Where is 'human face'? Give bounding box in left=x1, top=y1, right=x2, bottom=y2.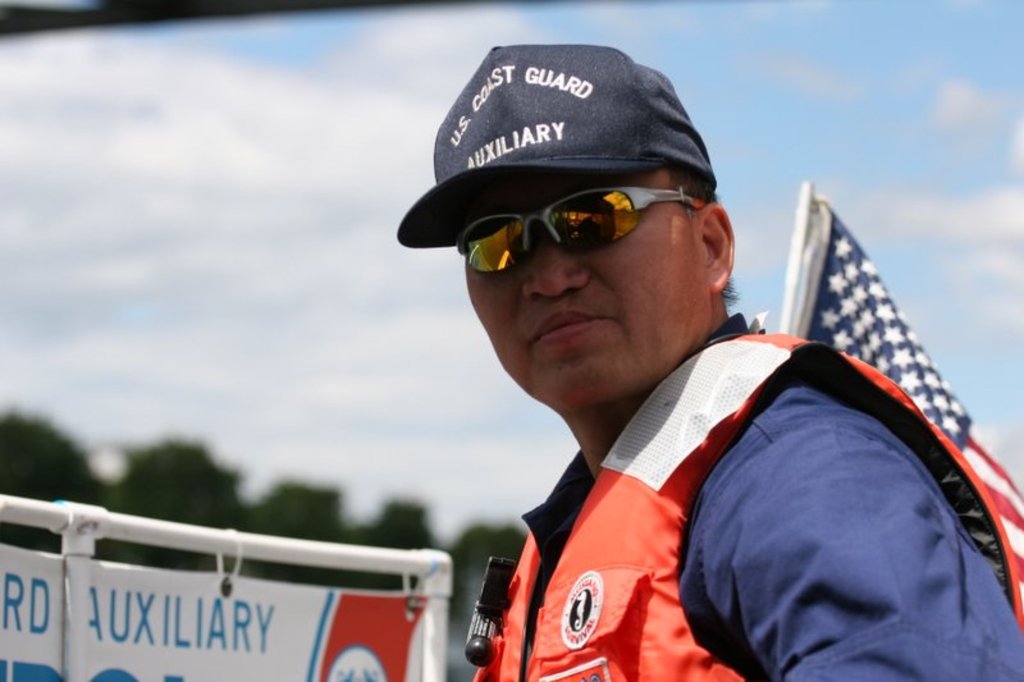
left=467, top=173, right=701, bottom=411.
